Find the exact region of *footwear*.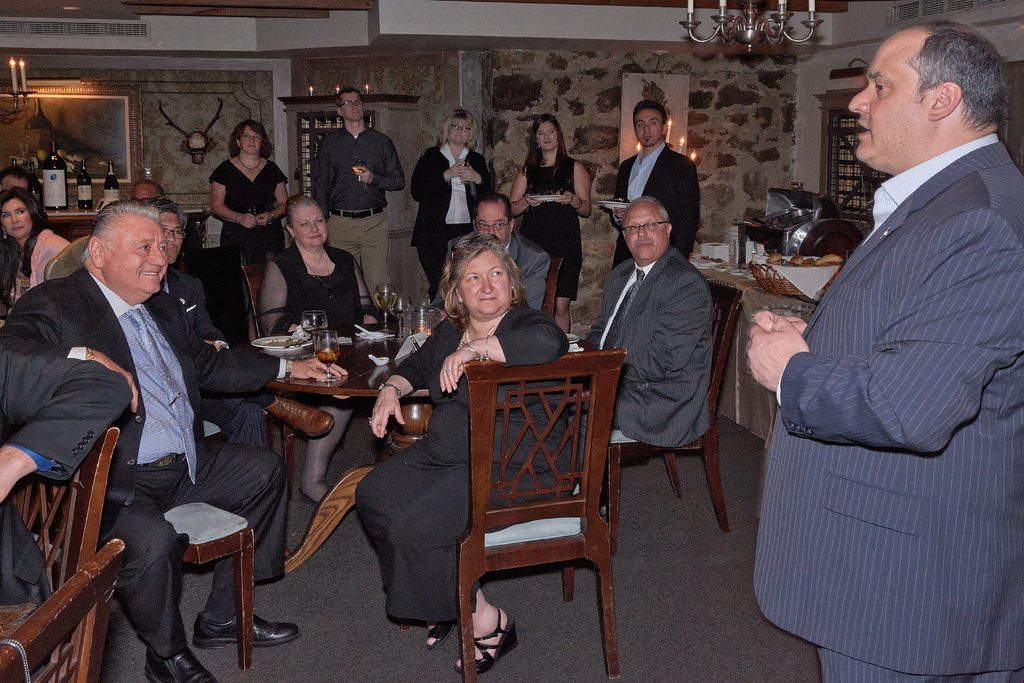
Exact region: x1=428, y1=626, x2=449, y2=651.
